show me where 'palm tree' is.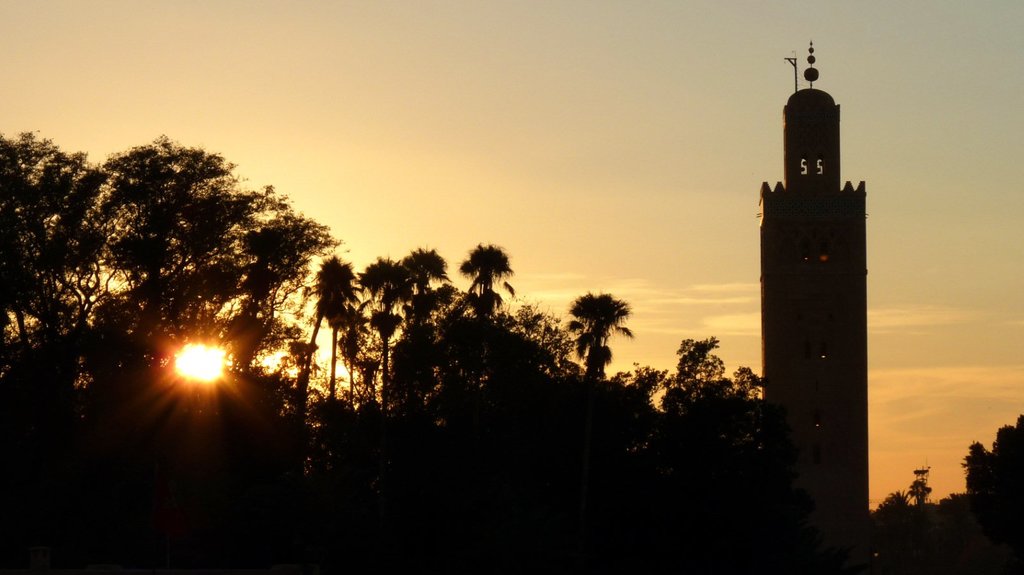
'palm tree' is at (362,256,417,353).
